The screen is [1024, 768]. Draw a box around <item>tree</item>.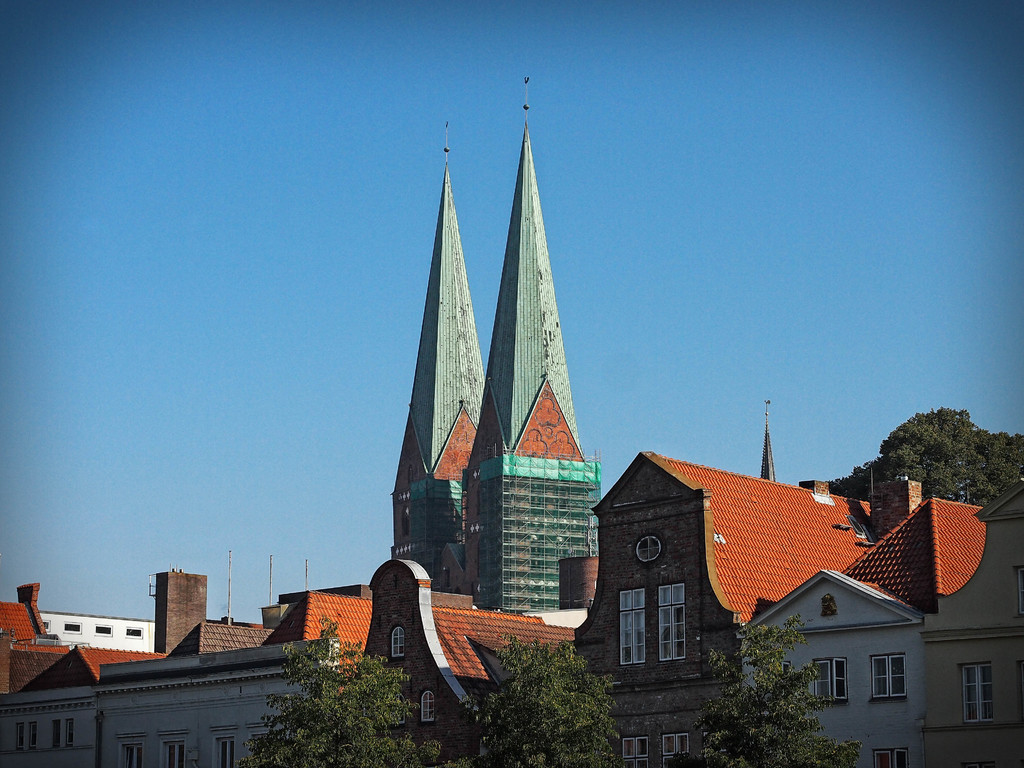
657 612 862 767.
